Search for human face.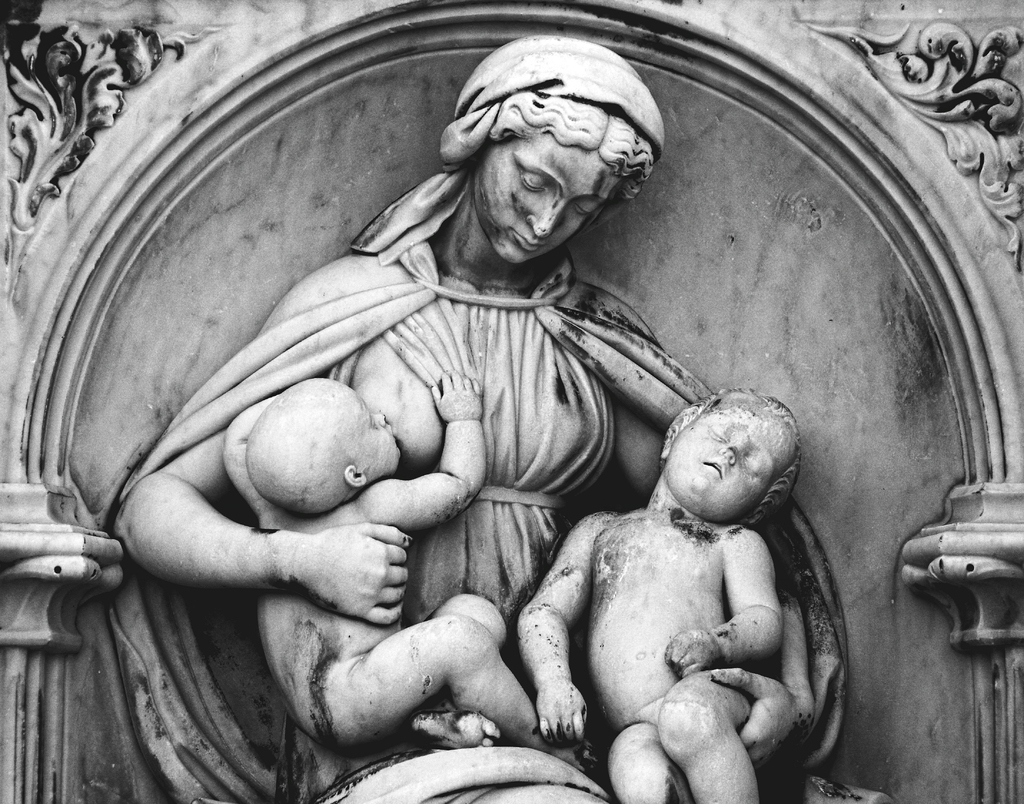
Found at (x1=662, y1=393, x2=787, y2=526).
